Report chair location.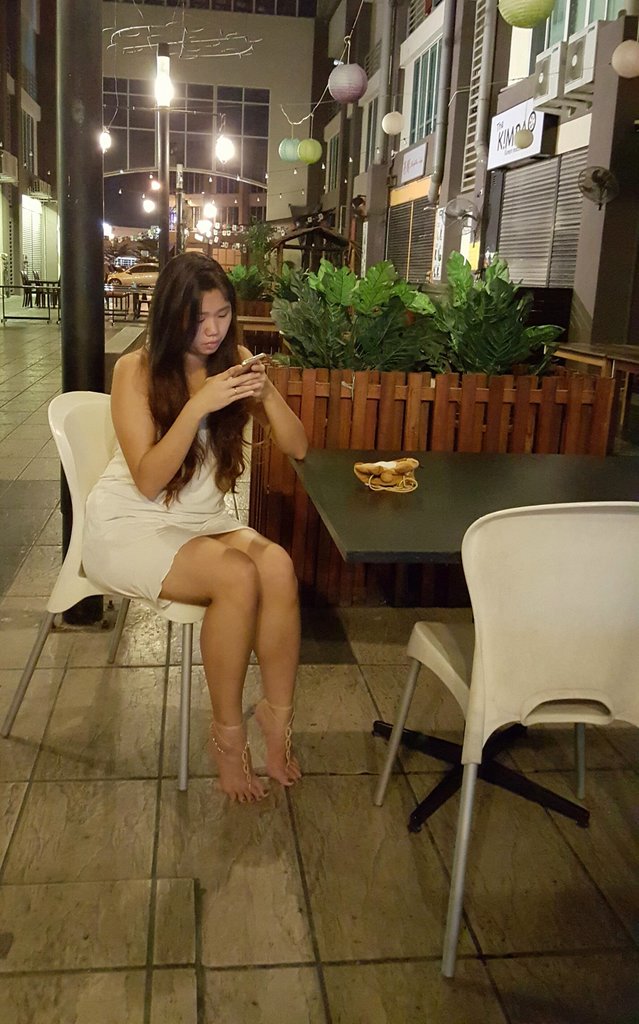
Report: rect(20, 273, 37, 305).
